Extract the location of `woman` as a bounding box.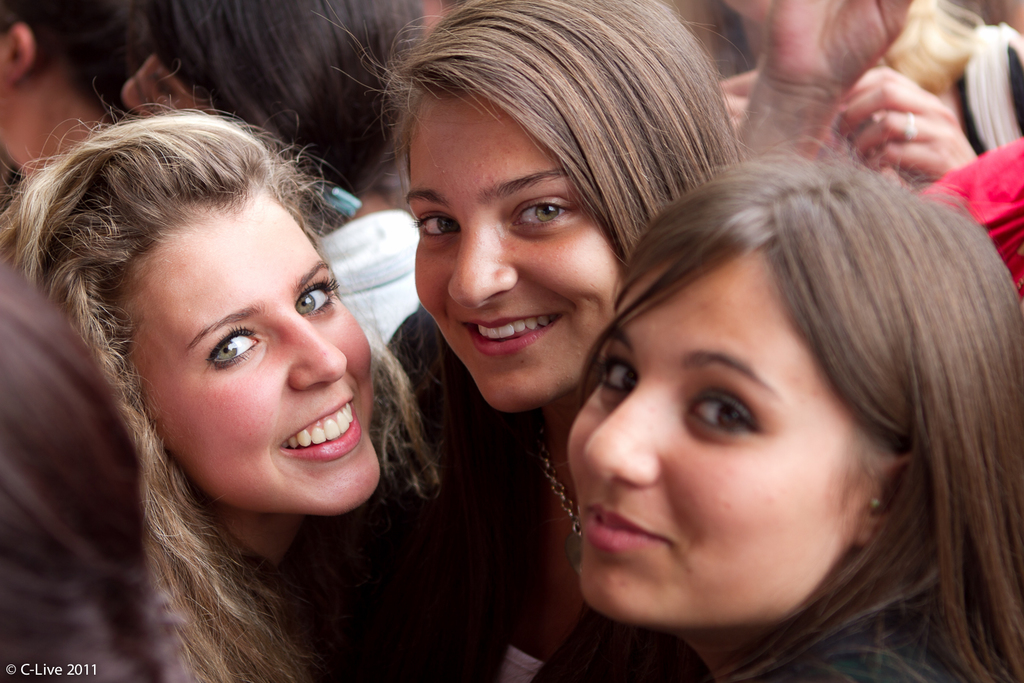
(28,103,543,668).
